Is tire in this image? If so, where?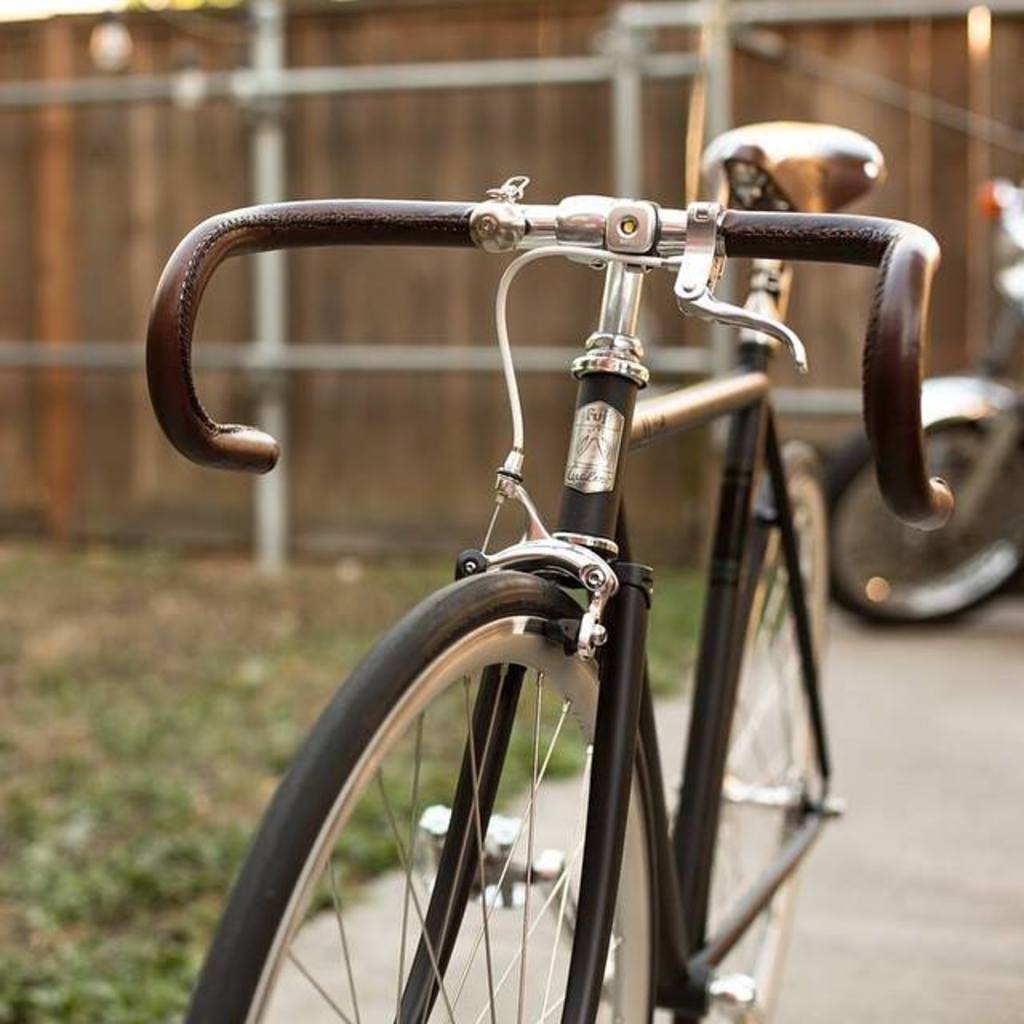
Yes, at box=[667, 437, 827, 1022].
